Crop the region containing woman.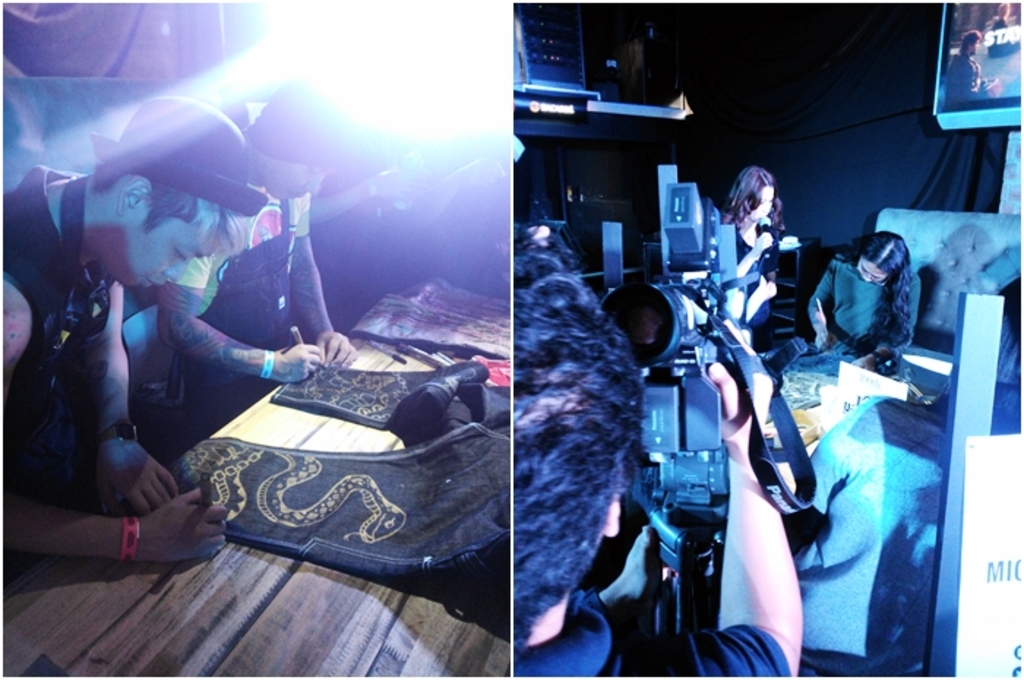
Crop region: (left=788, top=222, right=933, bottom=392).
